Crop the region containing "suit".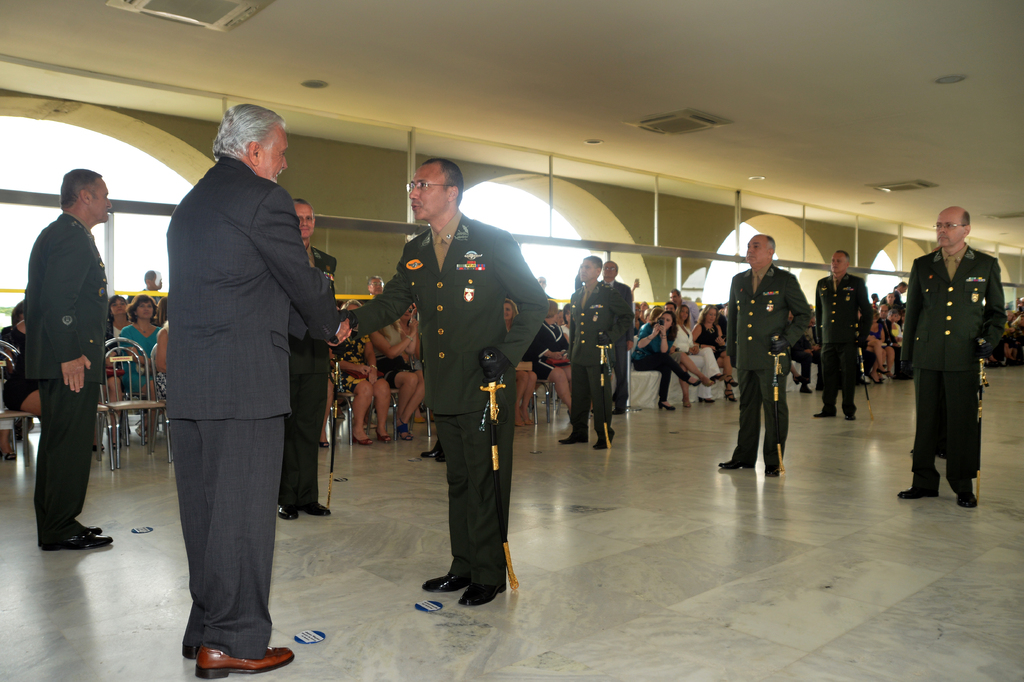
Crop region: bbox=[604, 278, 639, 410].
